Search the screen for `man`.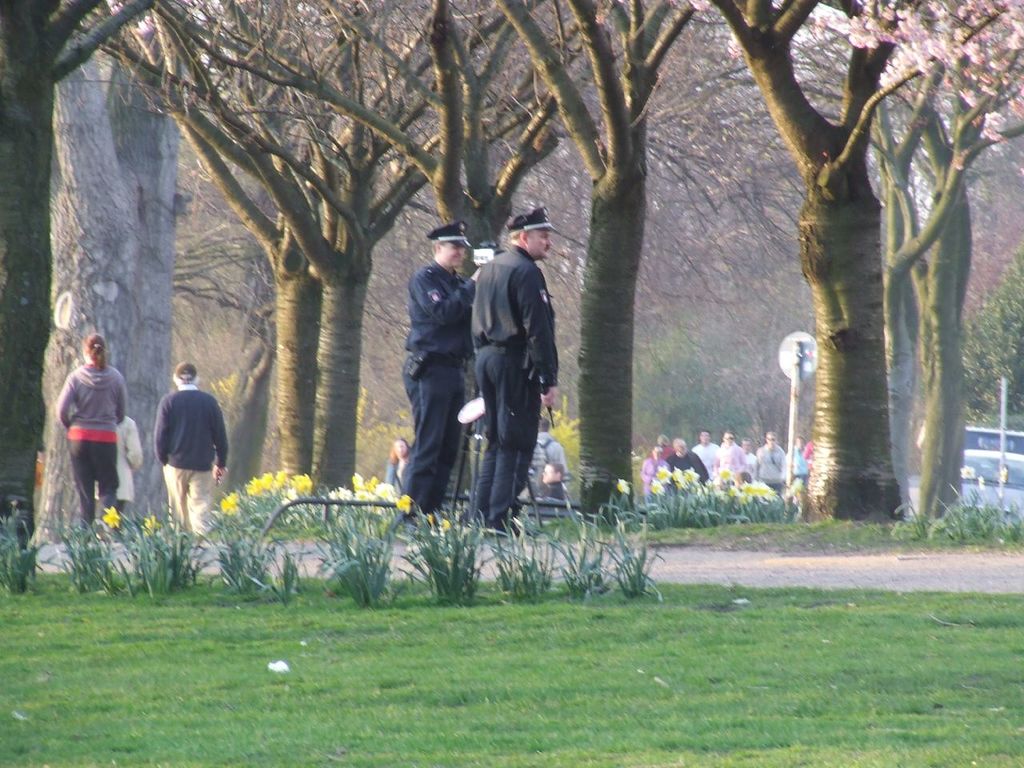
Found at left=692, top=430, right=717, bottom=480.
